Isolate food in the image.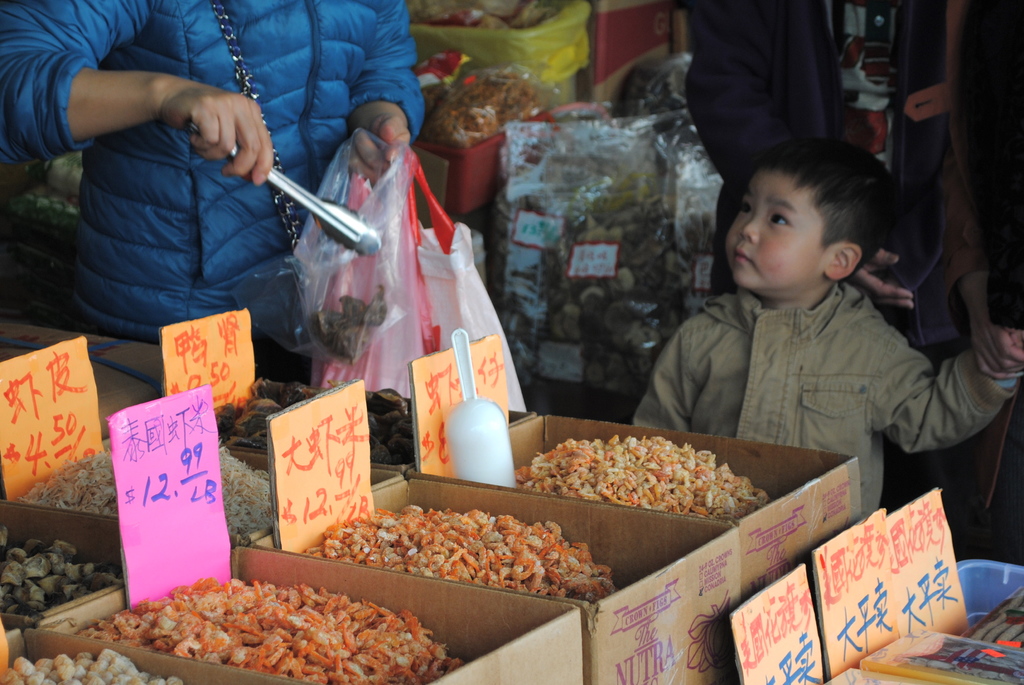
Isolated region: select_region(311, 307, 337, 344).
